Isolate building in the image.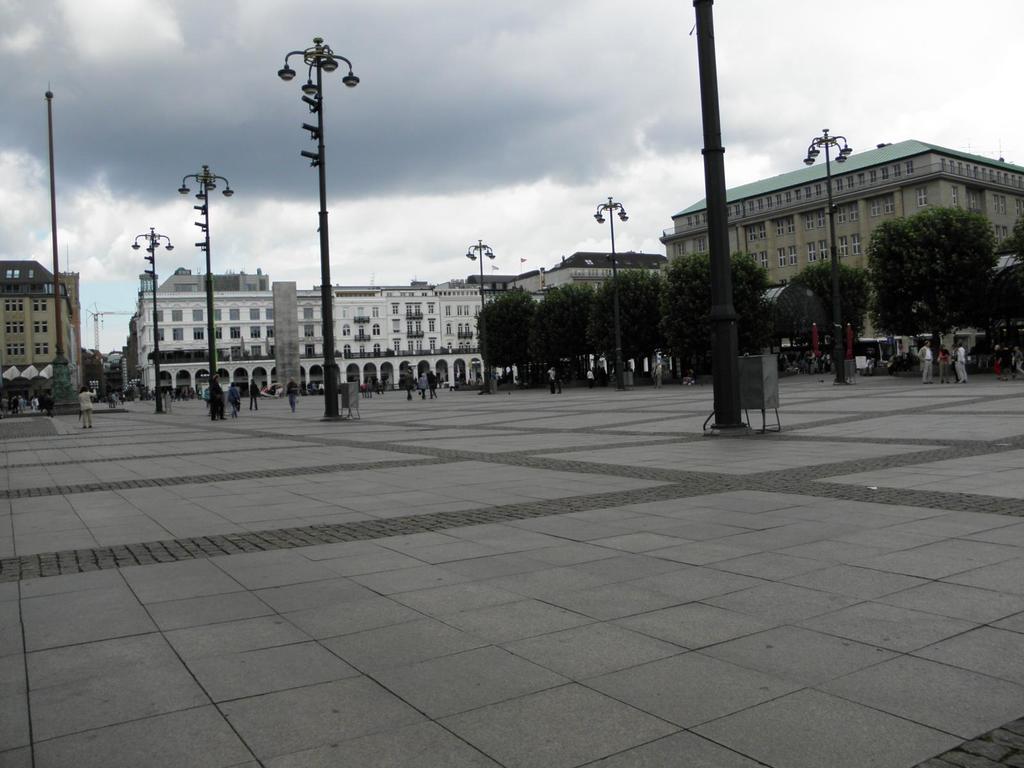
Isolated region: {"x1": 659, "y1": 137, "x2": 1023, "y2": 371}.
